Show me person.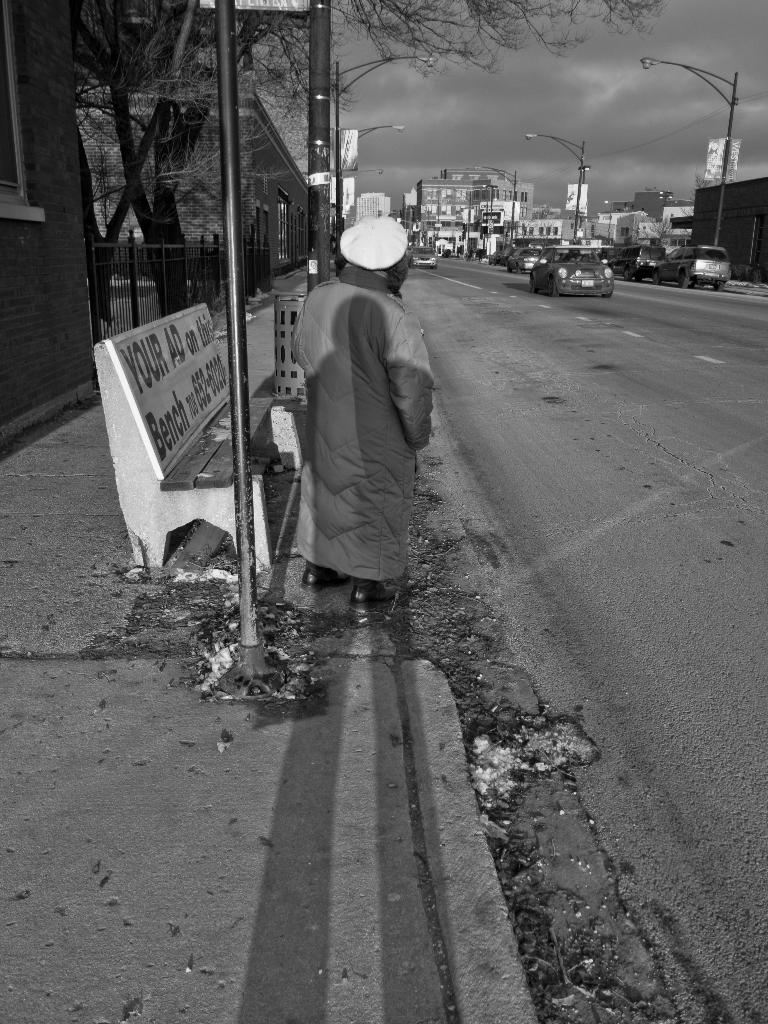
person is here: 282 199 452 639.
